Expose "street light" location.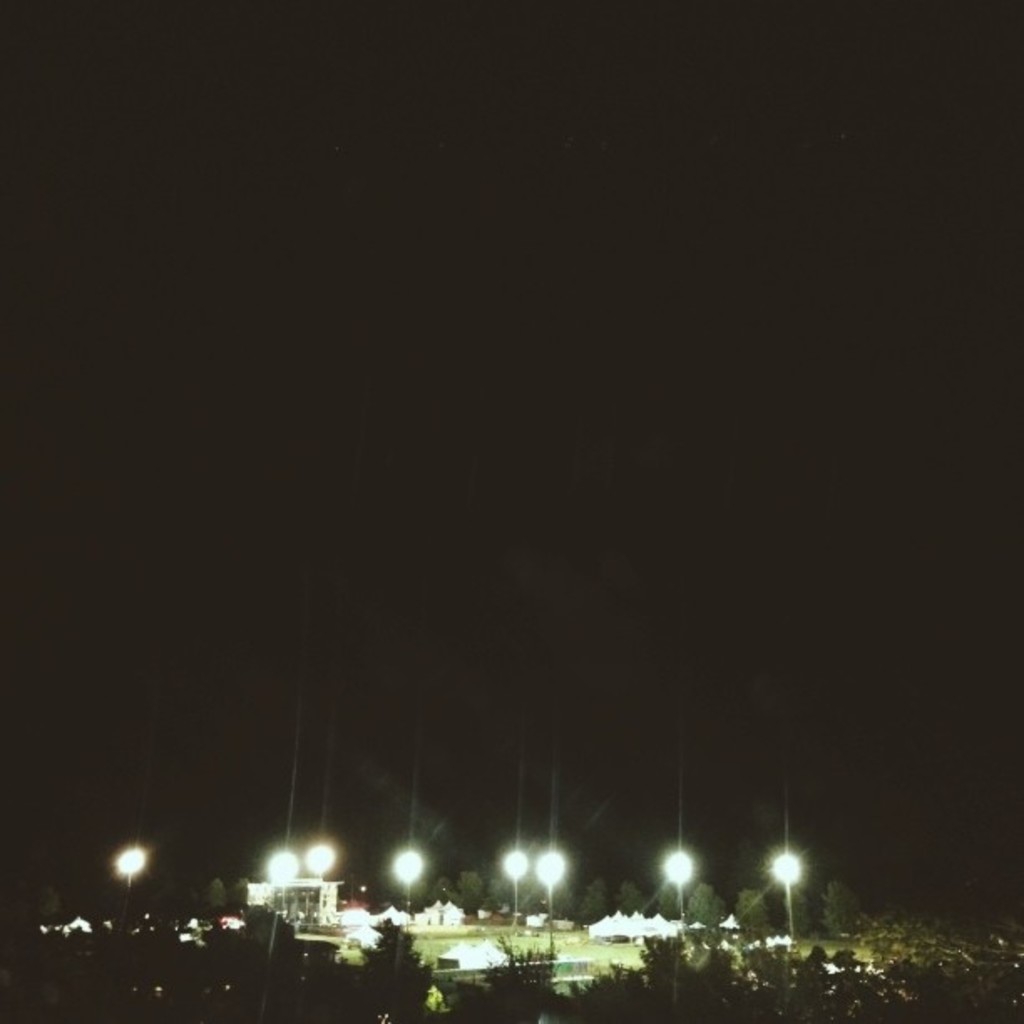
Exposed at box(534, 848, 574, 954).
